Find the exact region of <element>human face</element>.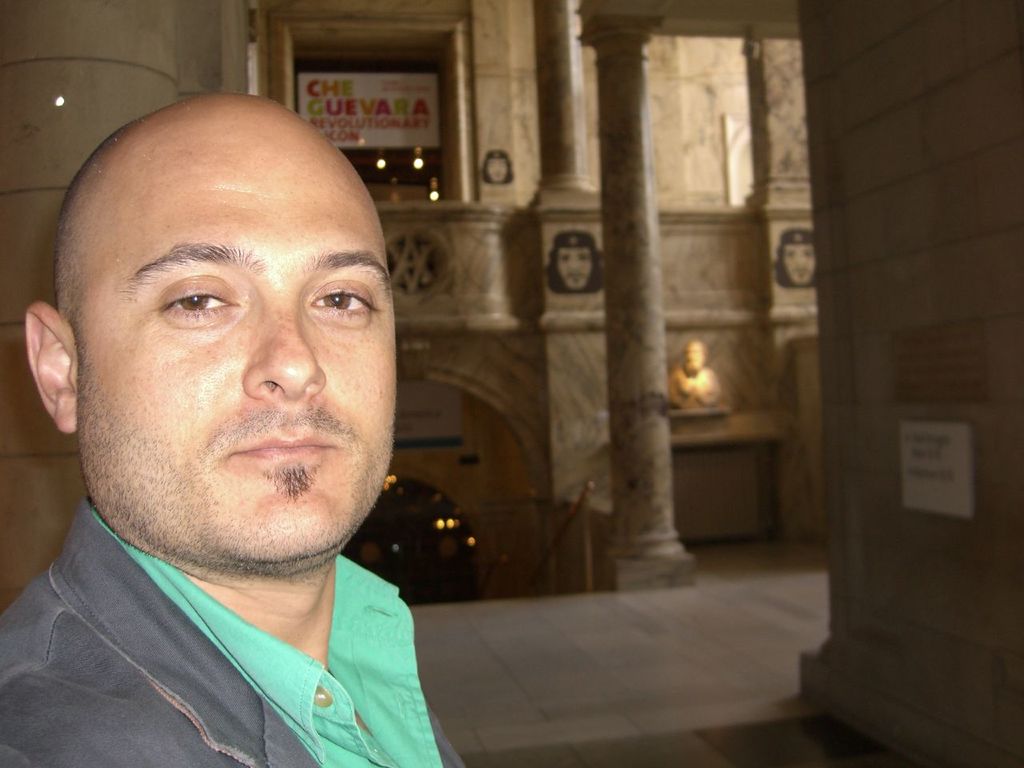
Exact region: rect(558, 248, 592, 290).
